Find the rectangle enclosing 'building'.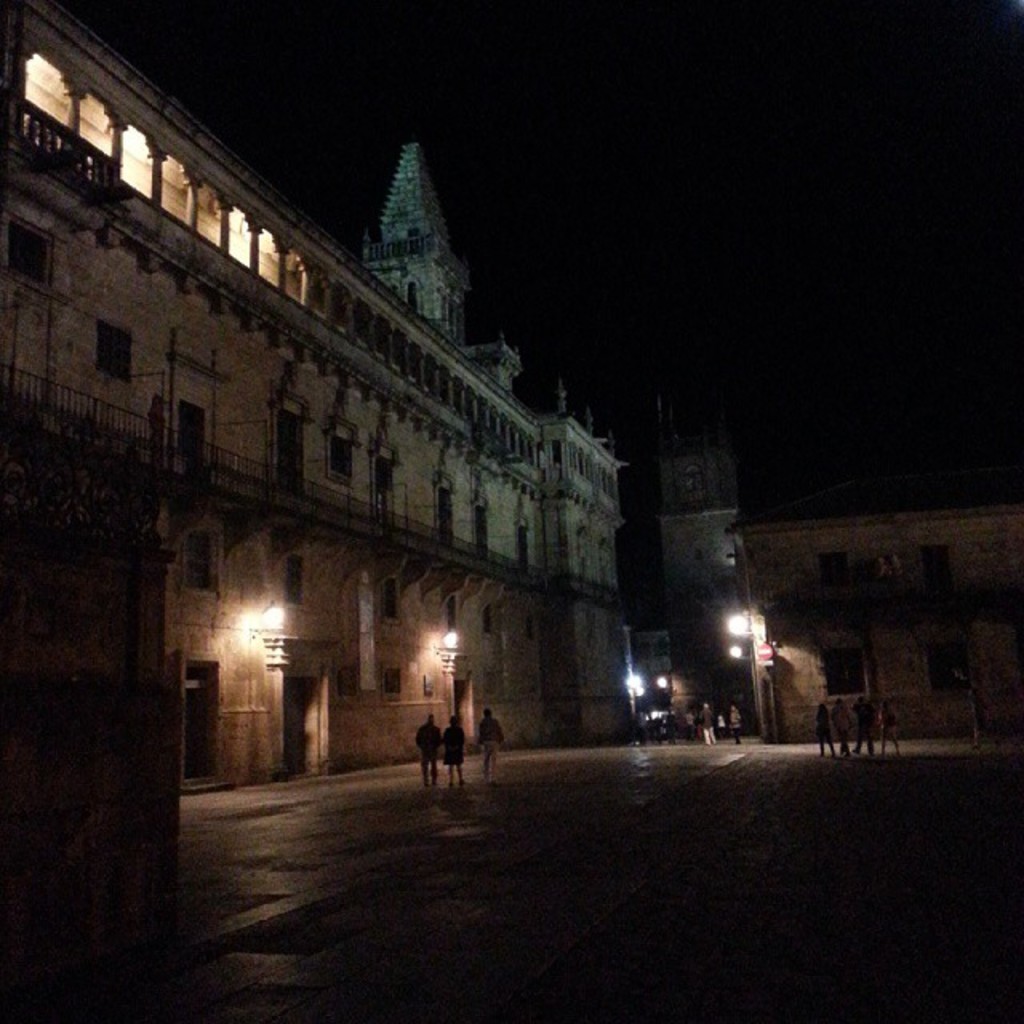
left=0, top=0, right=624, bottom=792.
